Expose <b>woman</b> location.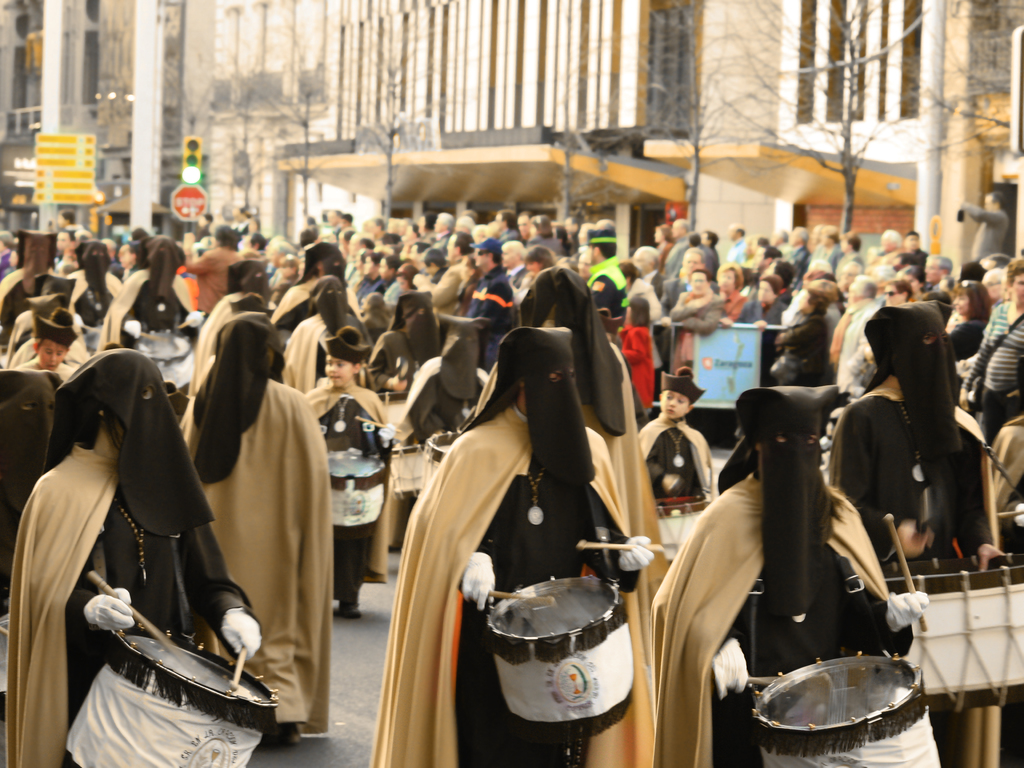
Exposed at detection(957, 253, 1023, 463).
